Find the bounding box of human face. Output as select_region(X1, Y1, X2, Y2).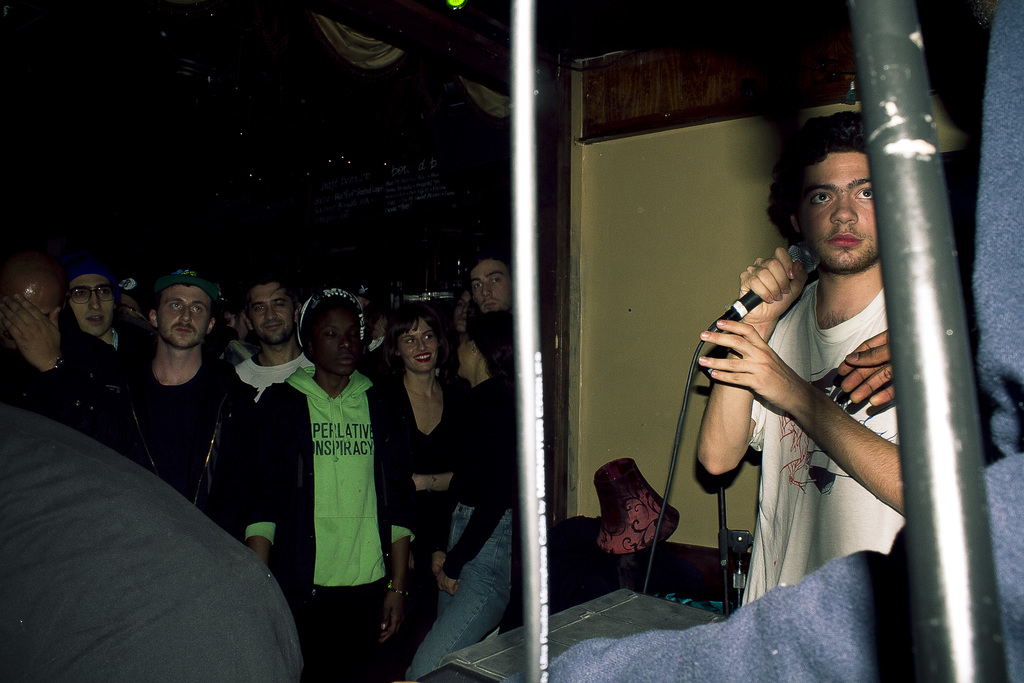
select_region(0, 280, 58, 350).
